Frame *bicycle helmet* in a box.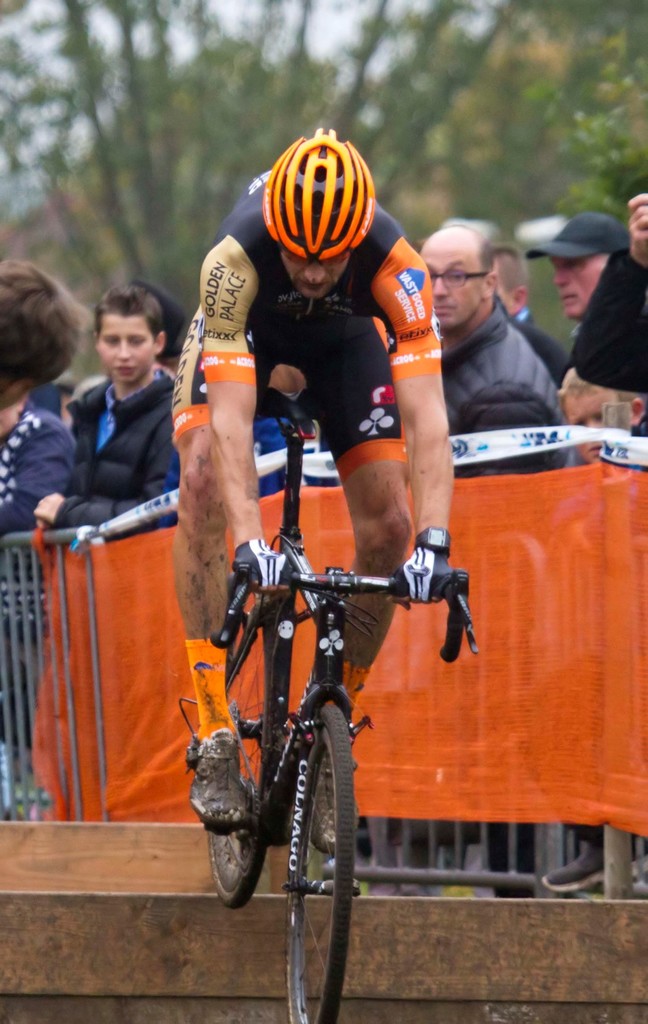
<bbox>268, 125, 373, 266</bbox>.
